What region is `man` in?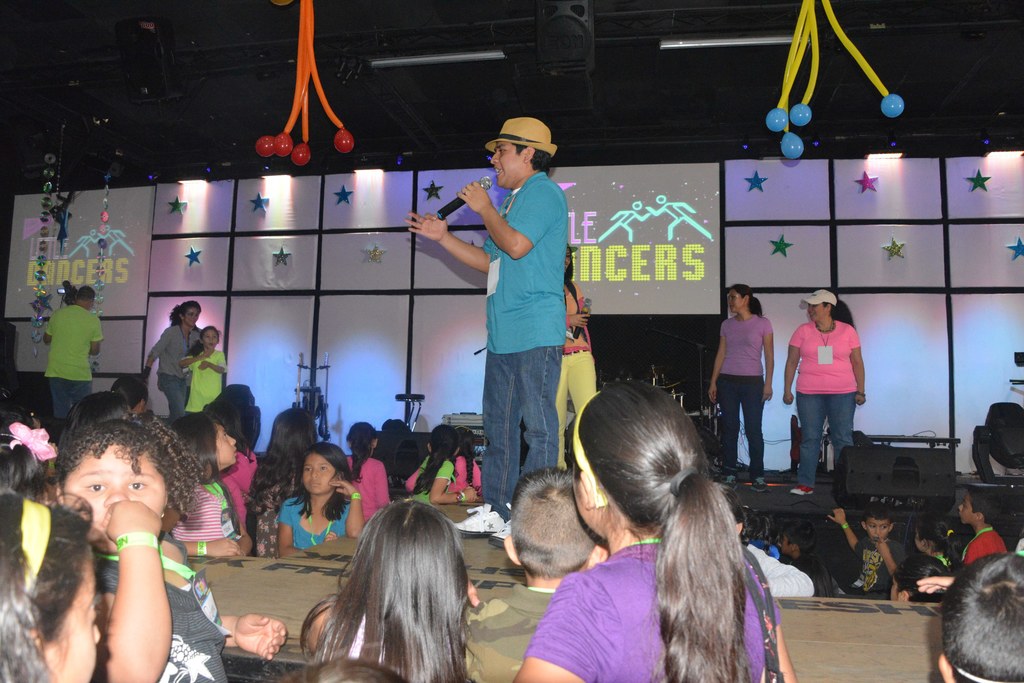
detection(431, 115, 595, 526).
